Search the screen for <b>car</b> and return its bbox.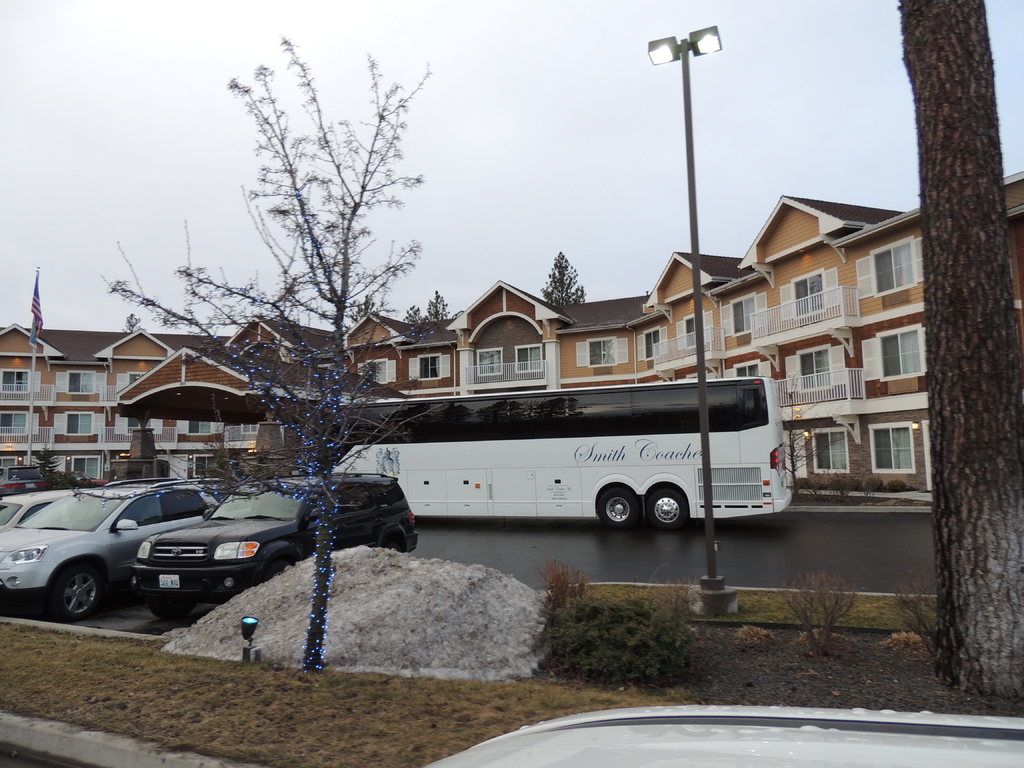
Found: locate(0, 484, 222, 618).
